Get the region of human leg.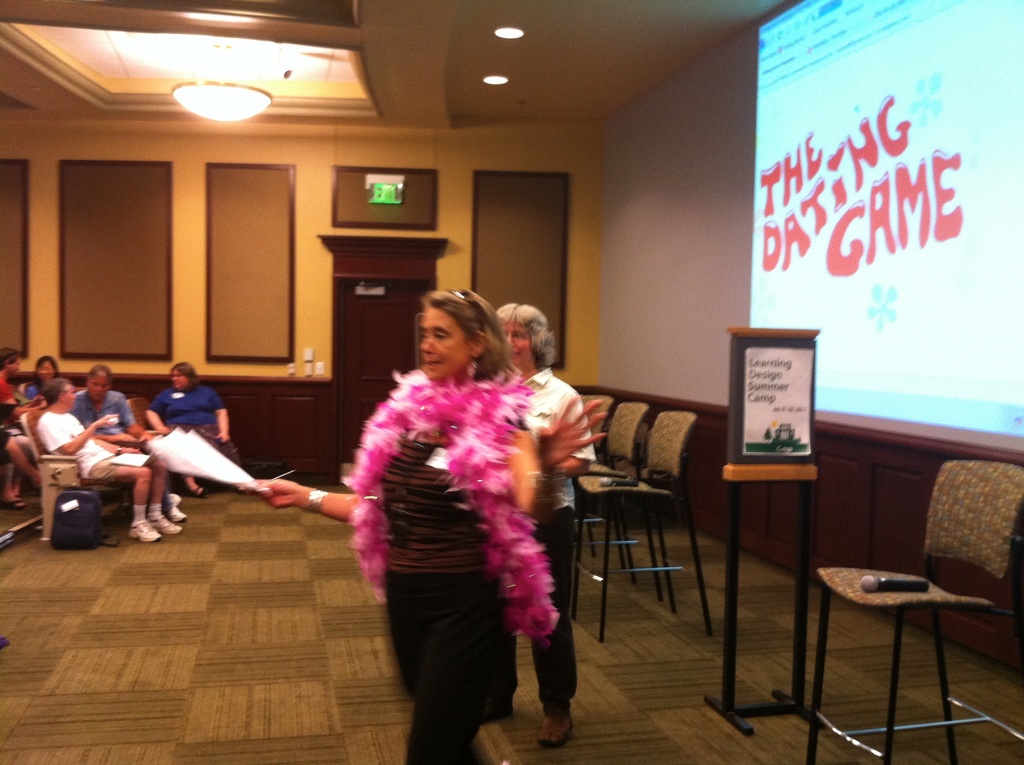
<bbox>182, 469, 205, 498</bbox>.
